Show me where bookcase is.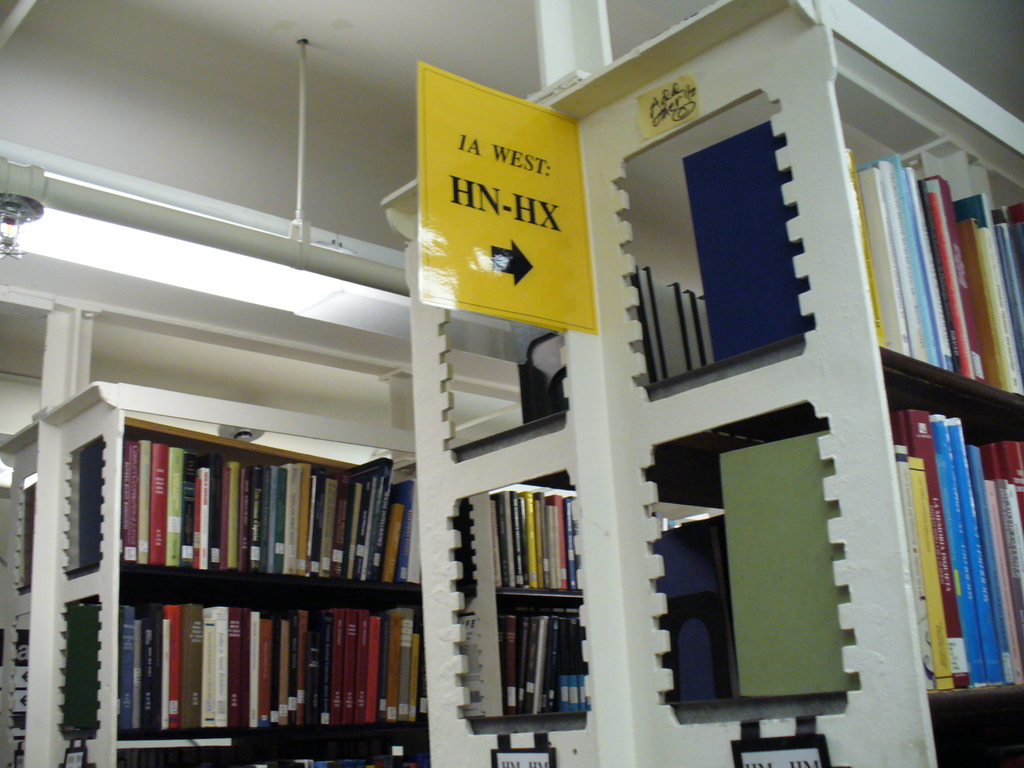
bookcase is at rect(382, 0, 1023, 767).
